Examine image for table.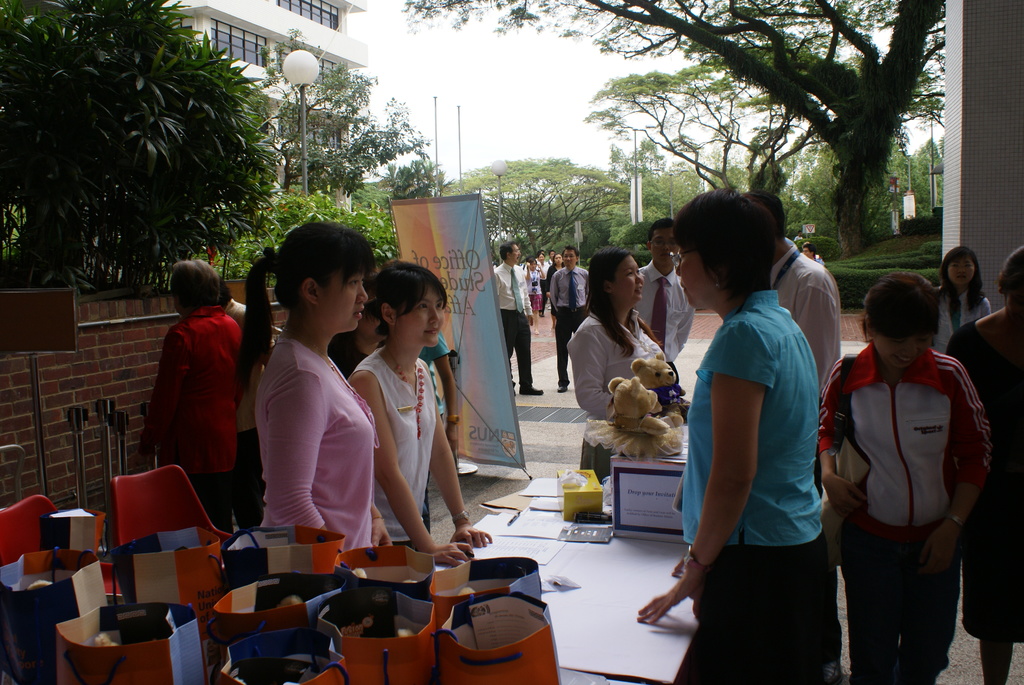
Examination result: region(532, 535, 684, 684).
